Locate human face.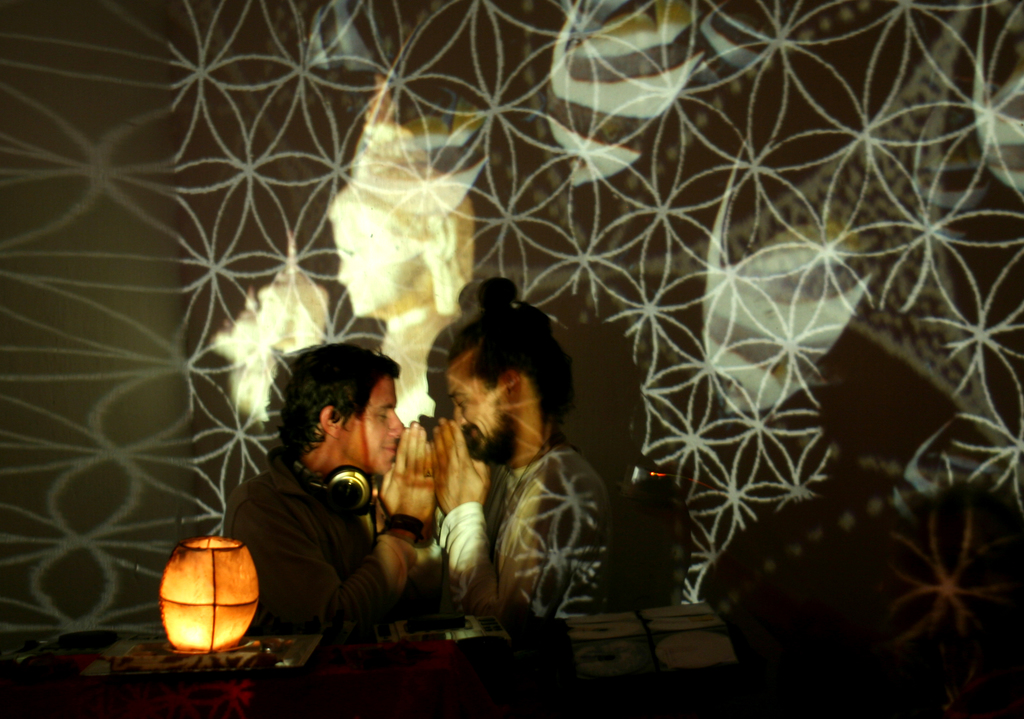
Bounding box: 447/357/511/465.
